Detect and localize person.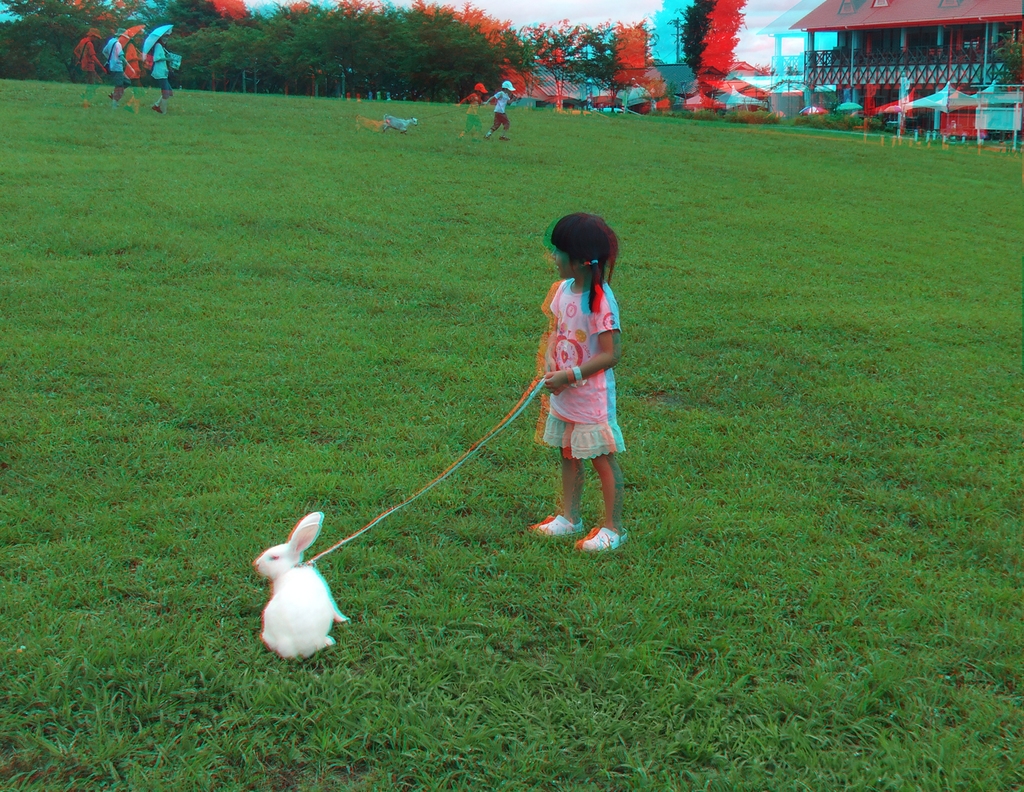
Localized at box(481, 77, 520, 143).
